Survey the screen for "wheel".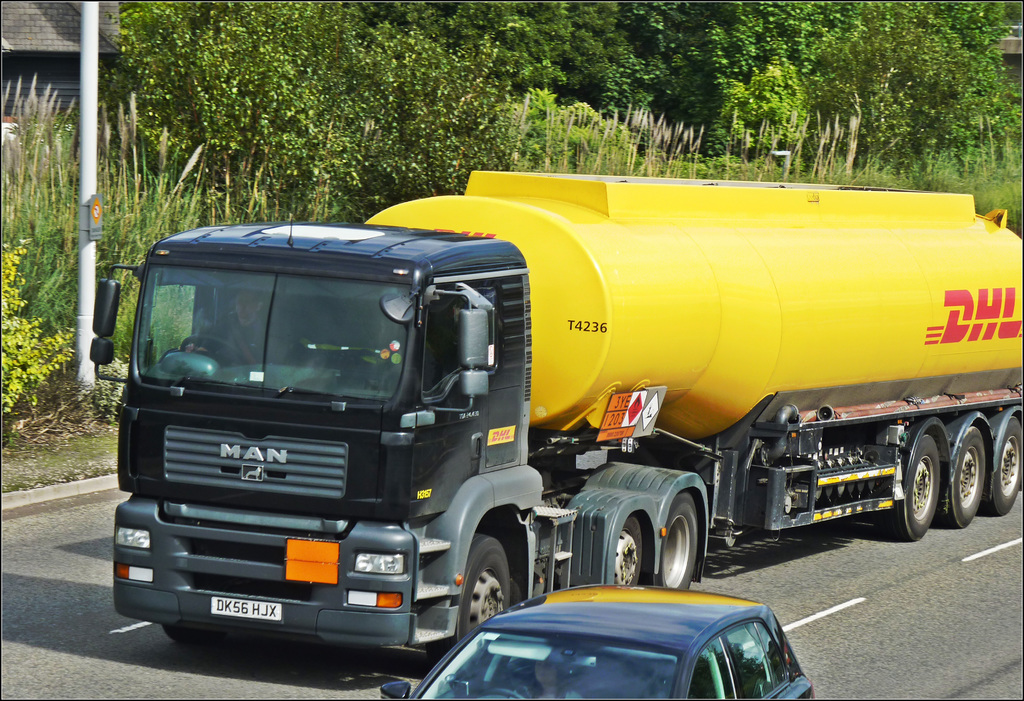
Survey found: BBox(660, 496, 696, 590).
